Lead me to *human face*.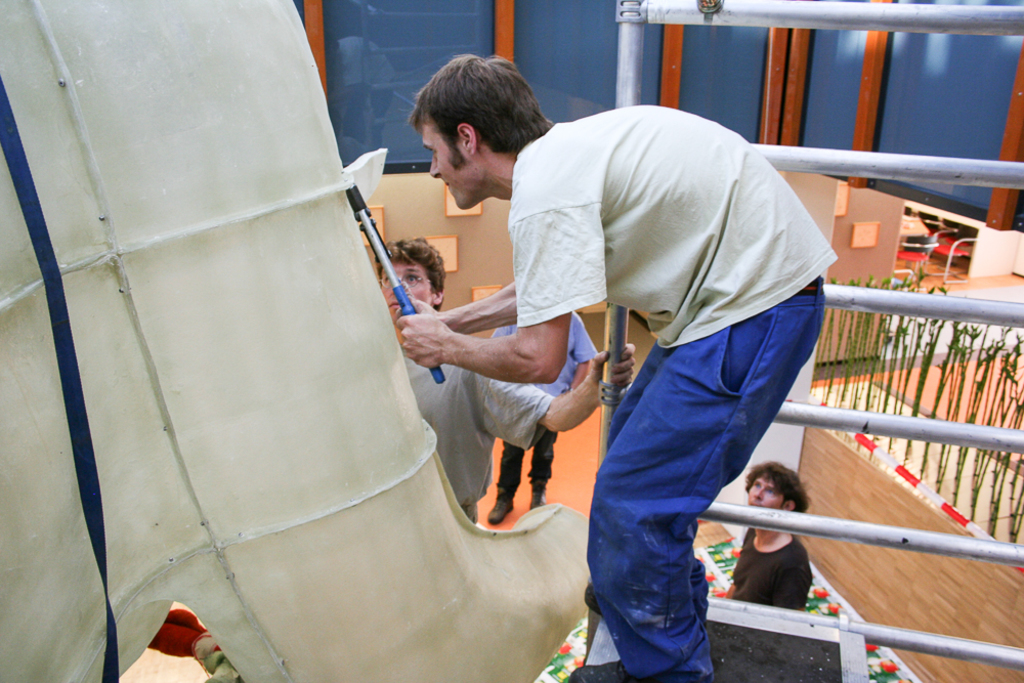
Lead to box=[419, 112, 463, 211].
